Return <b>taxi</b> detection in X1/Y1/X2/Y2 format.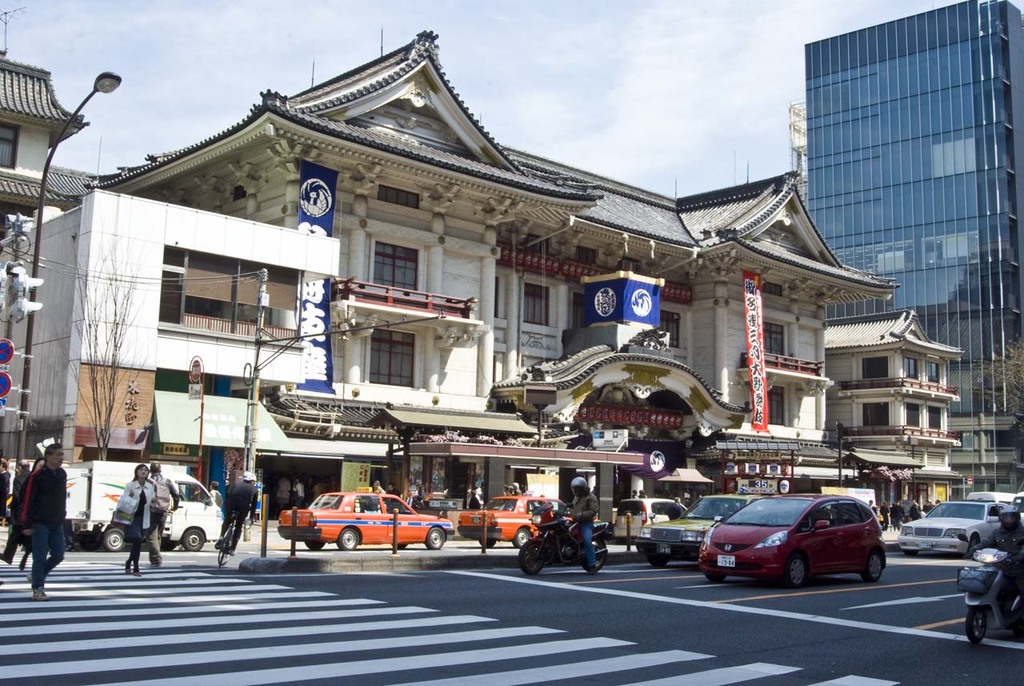
281/490/451/560.
